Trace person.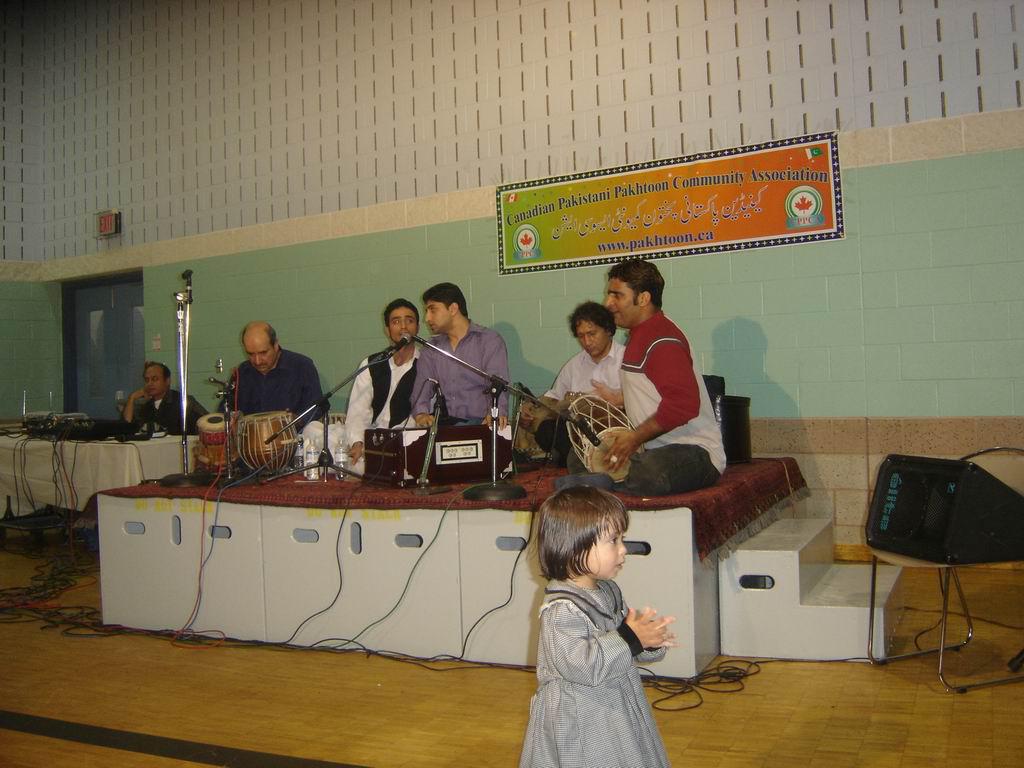
Traced to [left=121, top=361, right=206, bottom=435].
